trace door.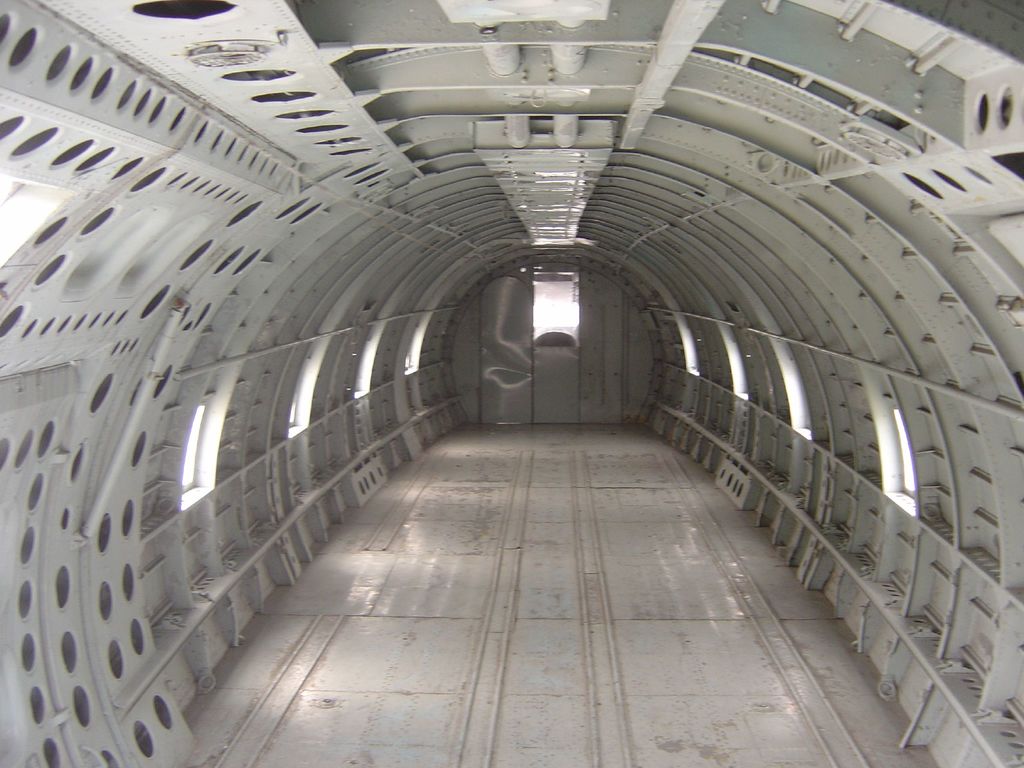
Traced to BBox(531, 271, 584, 425).
